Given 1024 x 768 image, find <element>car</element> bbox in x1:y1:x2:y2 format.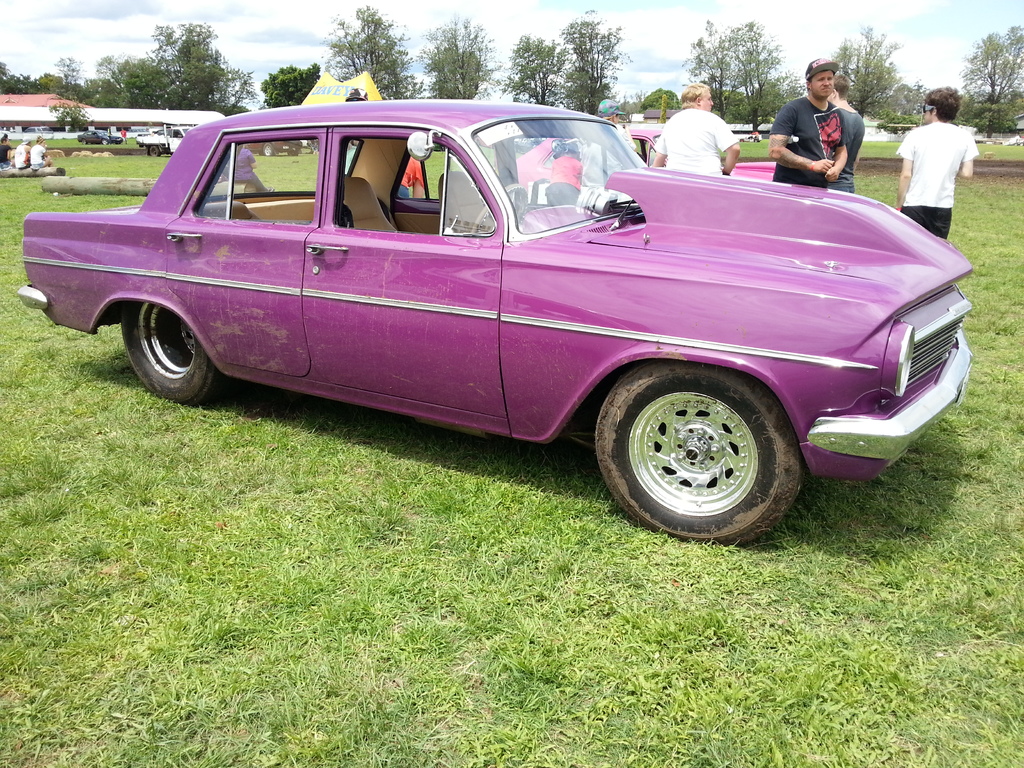
17:105:970:543.
